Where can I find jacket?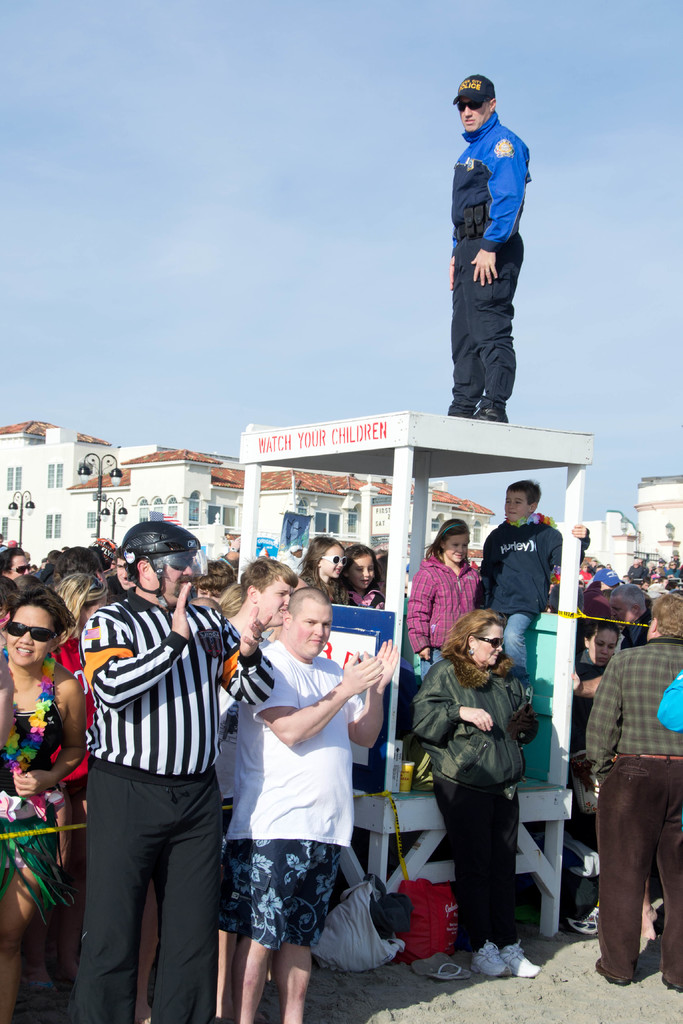
You can find it at [449,102,534,262].
